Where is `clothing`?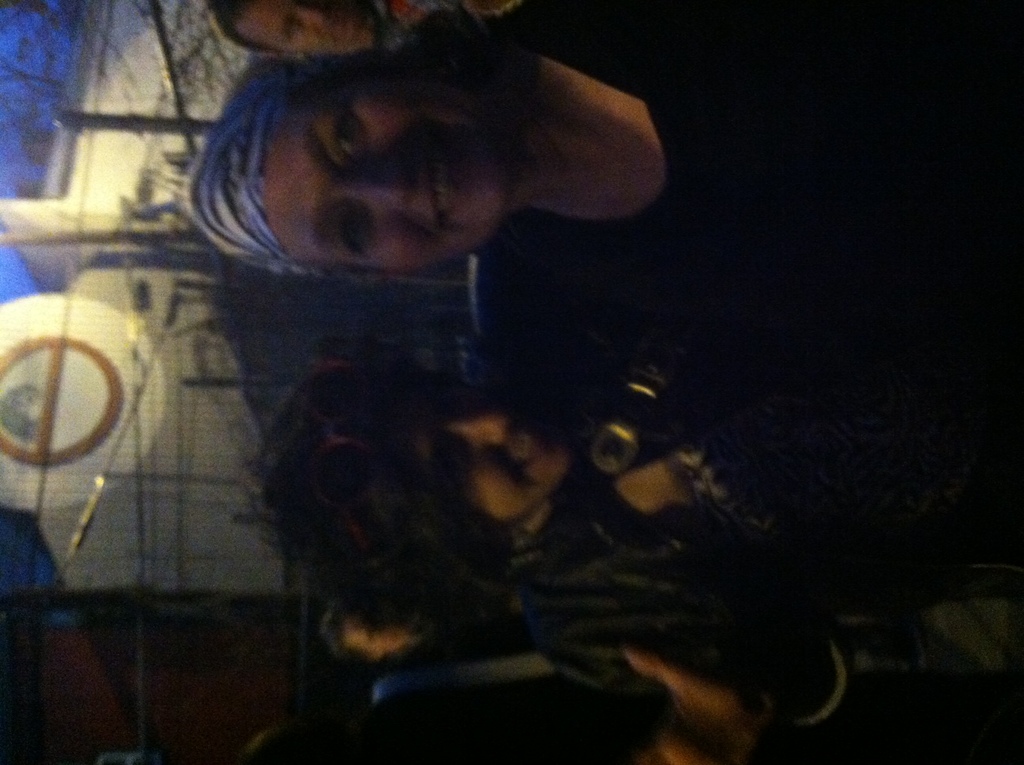
(x1=519, y1=0, x2=1023, y2=409).
